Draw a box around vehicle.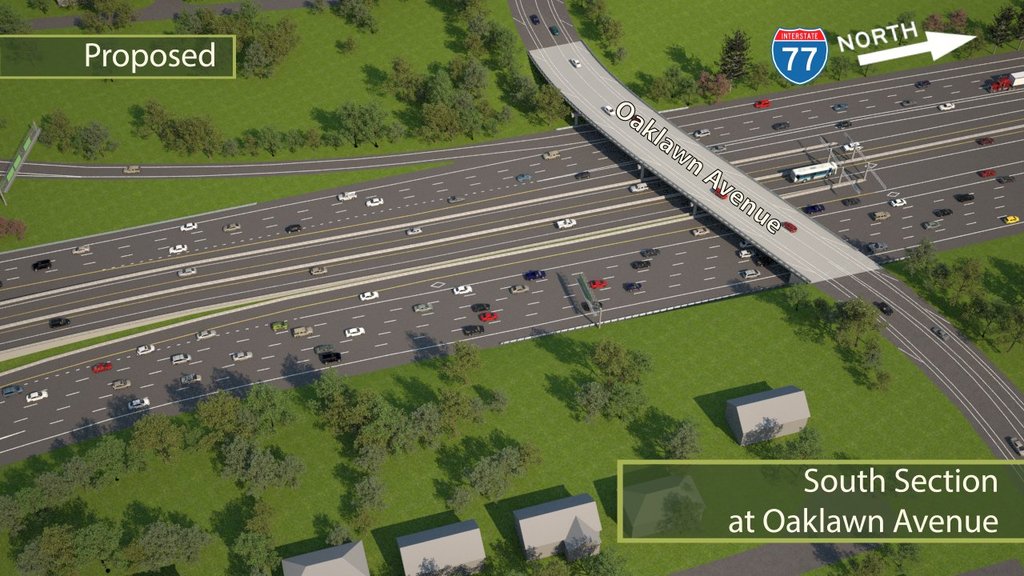
x1=708 y1=142 x2=721 y2=154.
